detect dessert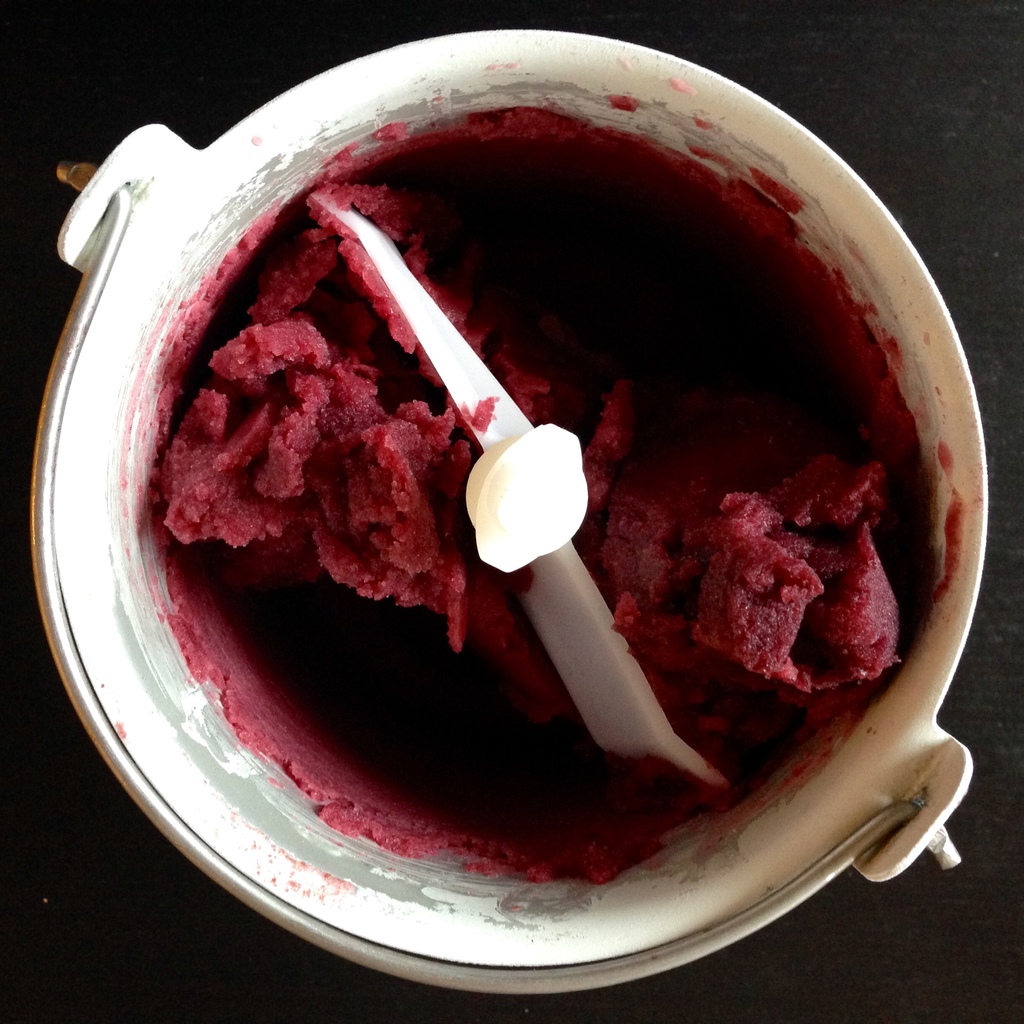
[192, 212, 923, 801]
